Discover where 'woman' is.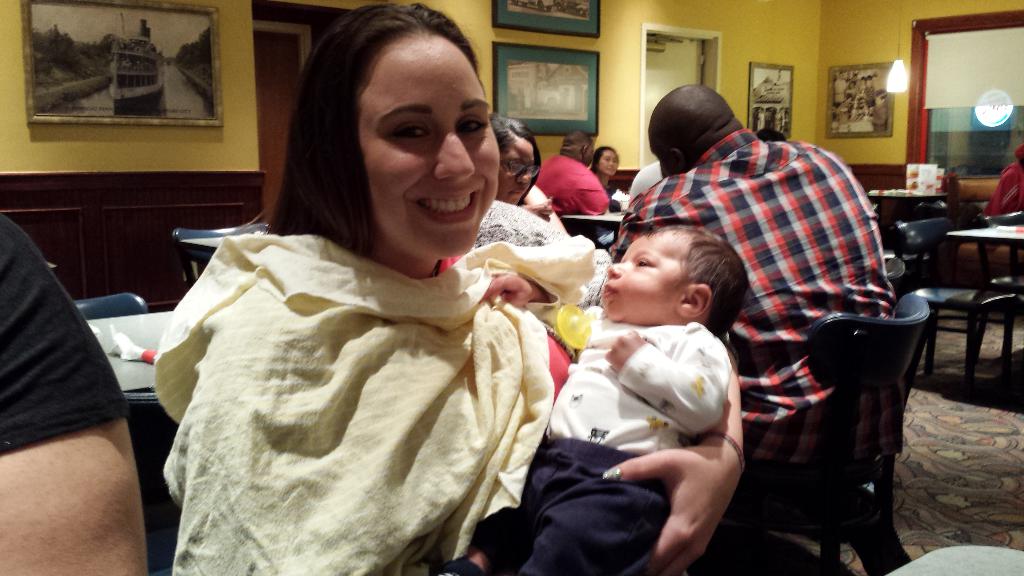
Discovered at [left=585, top=141, right=619, bottom=209].
